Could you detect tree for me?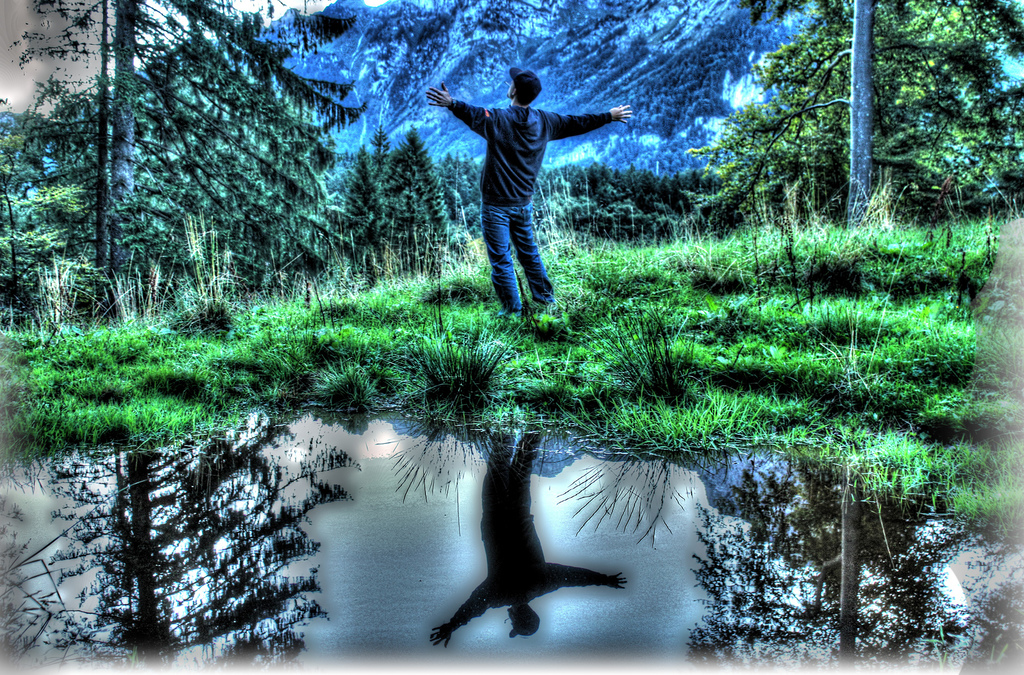
Detection result: [683, 0, 1023, 240].
